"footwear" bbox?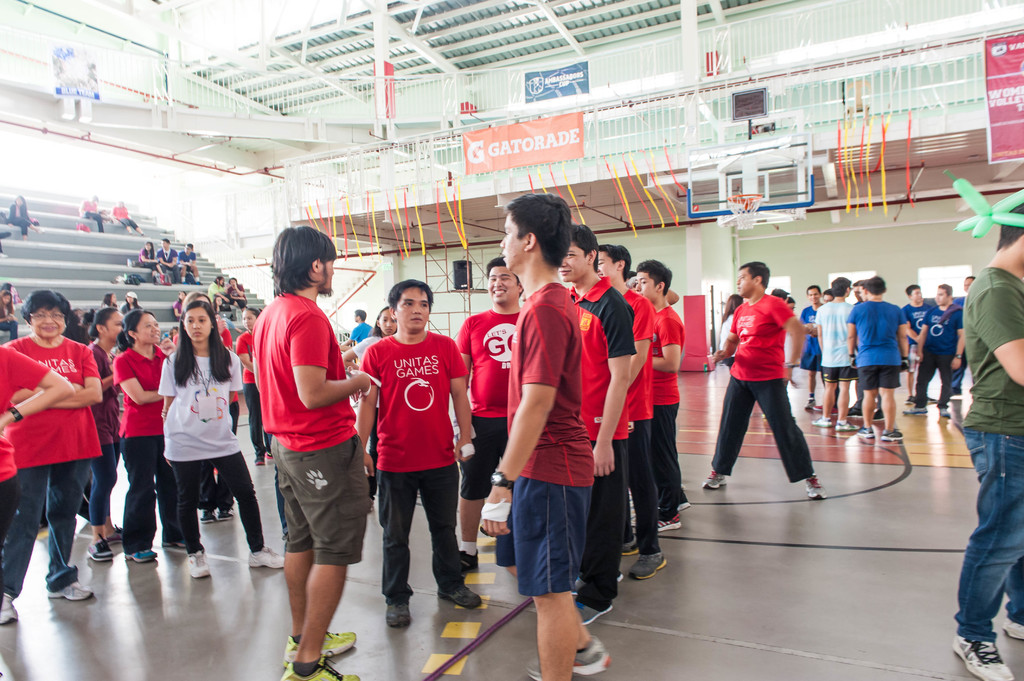
select_region(243, 543, 289, 572)
